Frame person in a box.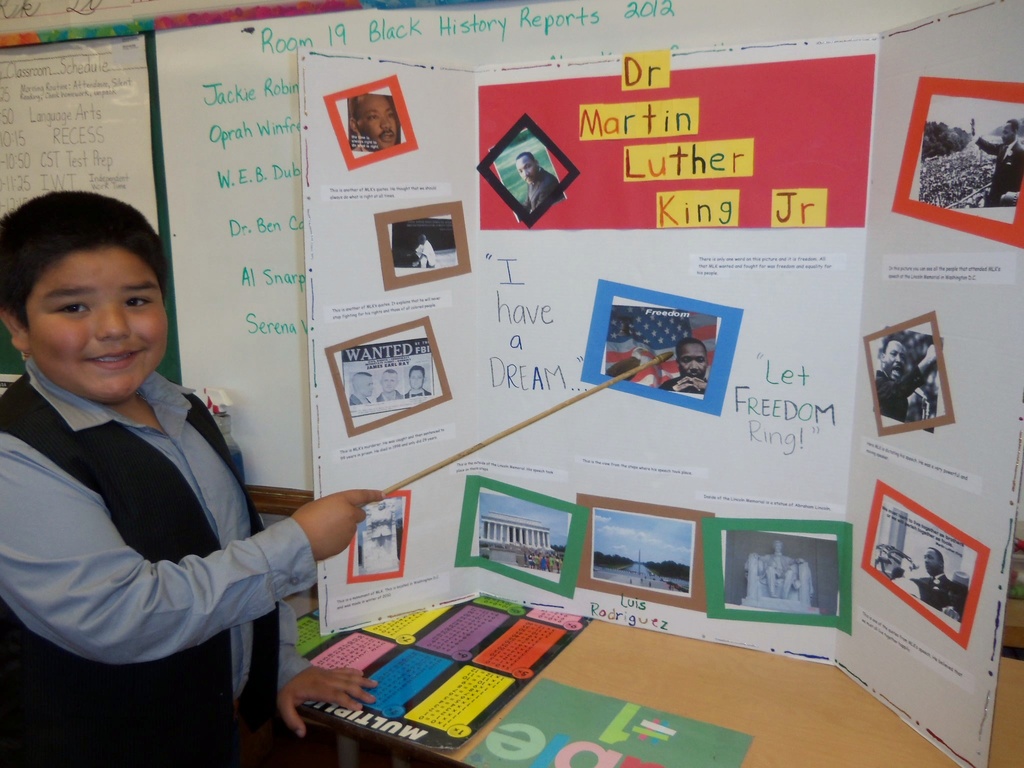
<bbox>3, 204, 314, 736</bbox>.
